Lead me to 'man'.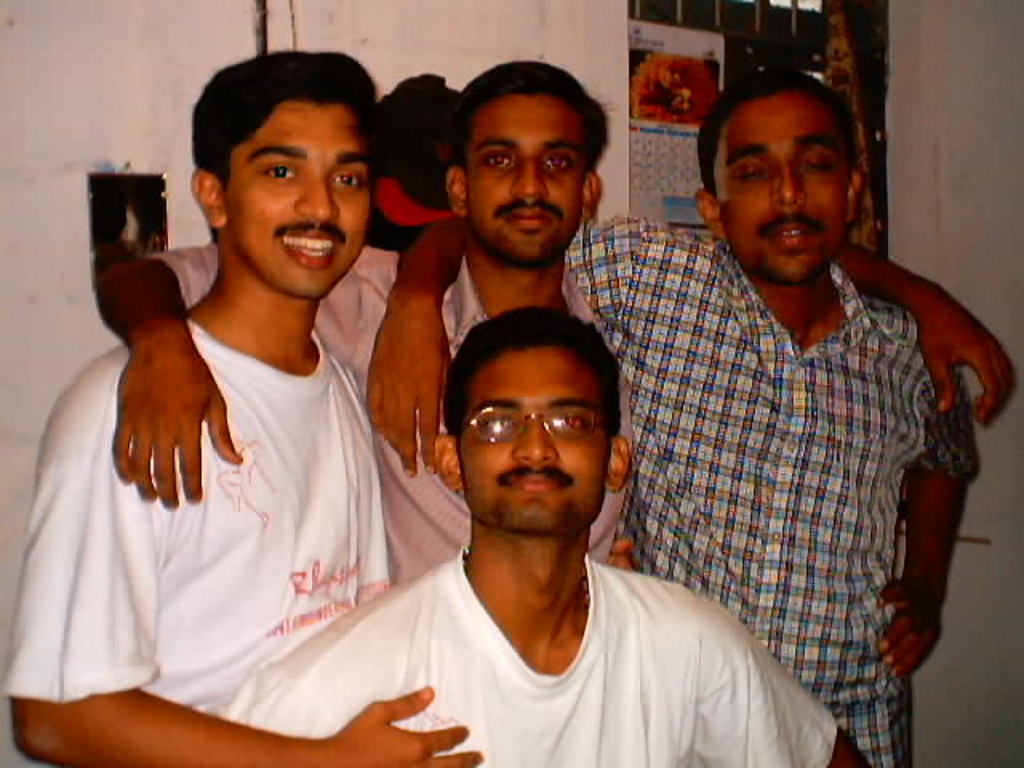
Lead to bbox=[88, 61, 1022, 584].
